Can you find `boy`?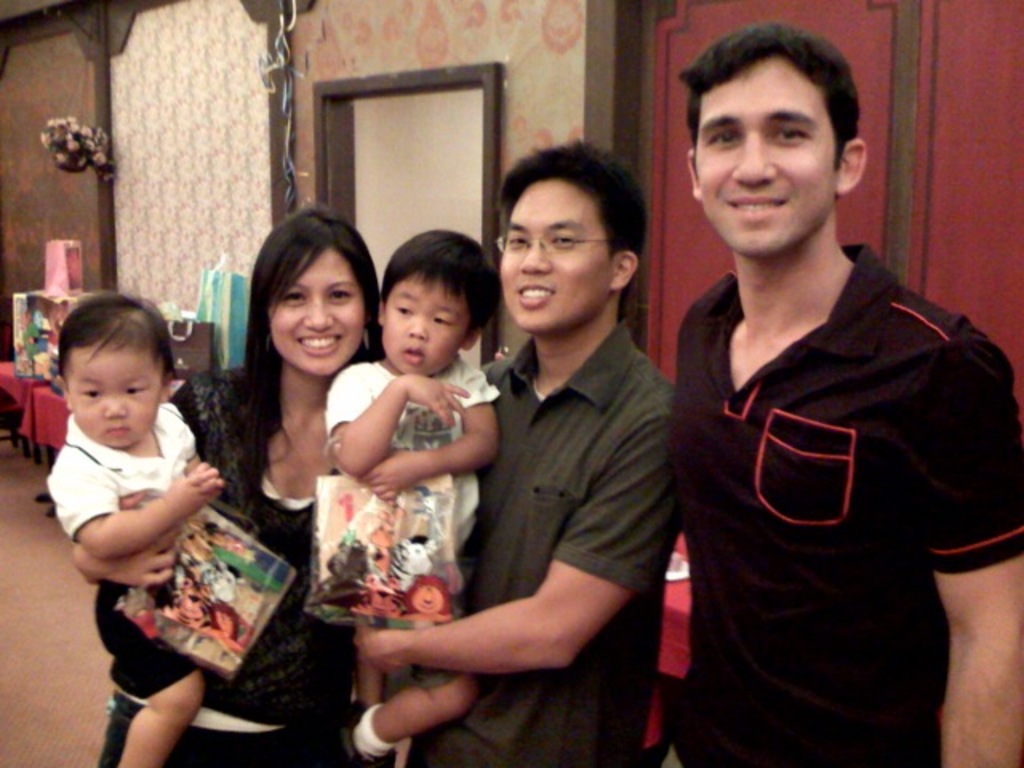
Yes, bounding box: [x1=317, y1=227, x2=502, y2=766].
